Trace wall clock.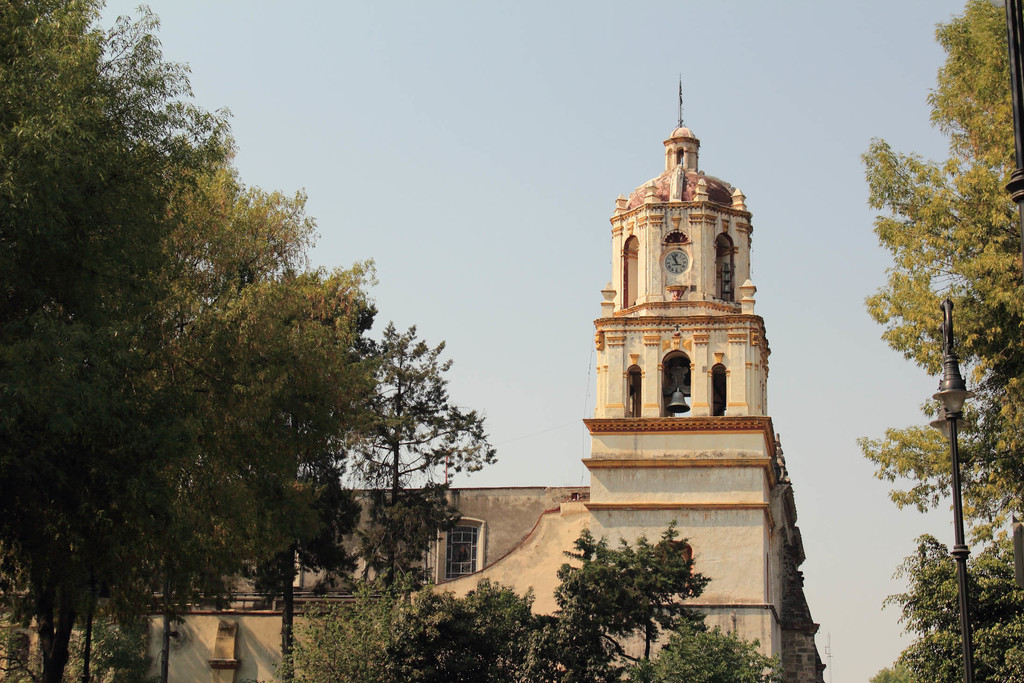
Traced to locate(663, 244, 692, 278).
